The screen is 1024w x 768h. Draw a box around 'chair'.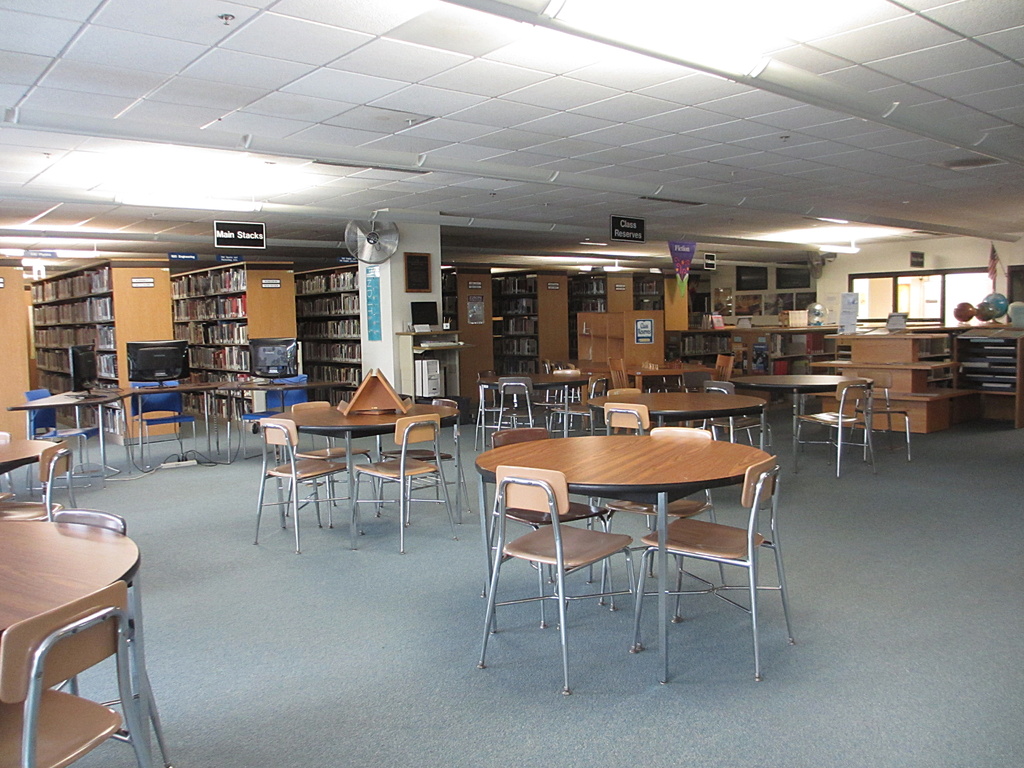
<region>602, 431, 728, 603</region>.
